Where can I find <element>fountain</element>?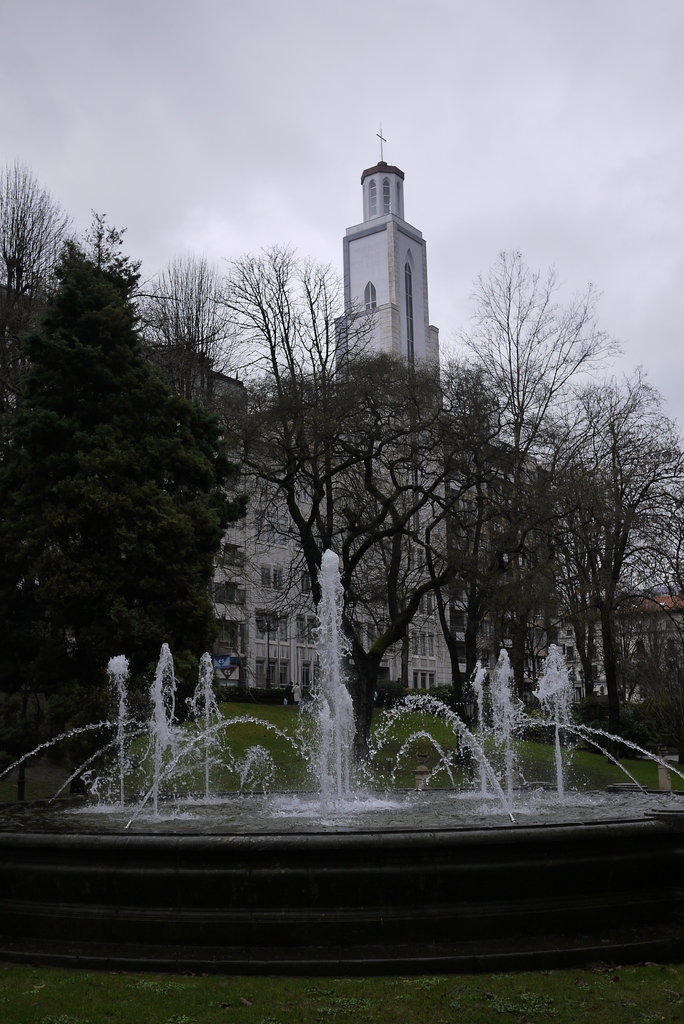
You can find it at (31, 518, 623, 948).
